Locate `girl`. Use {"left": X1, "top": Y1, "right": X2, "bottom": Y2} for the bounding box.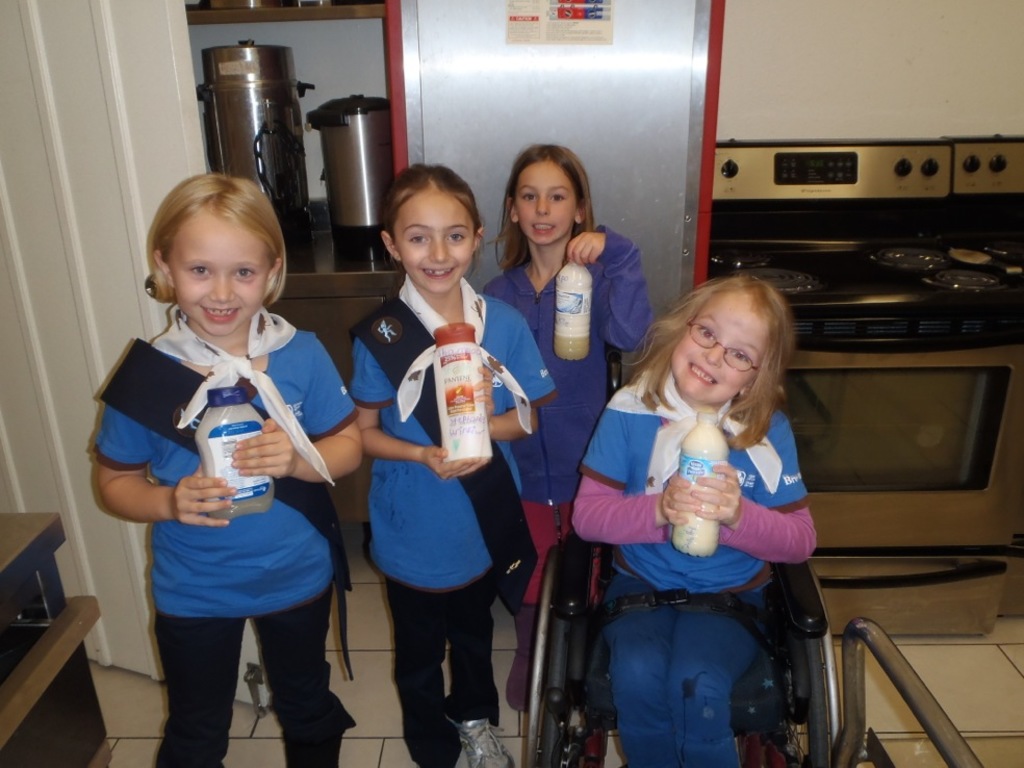
{"left": 482, "top": 144, "right": 652, "bottom": 712}.
